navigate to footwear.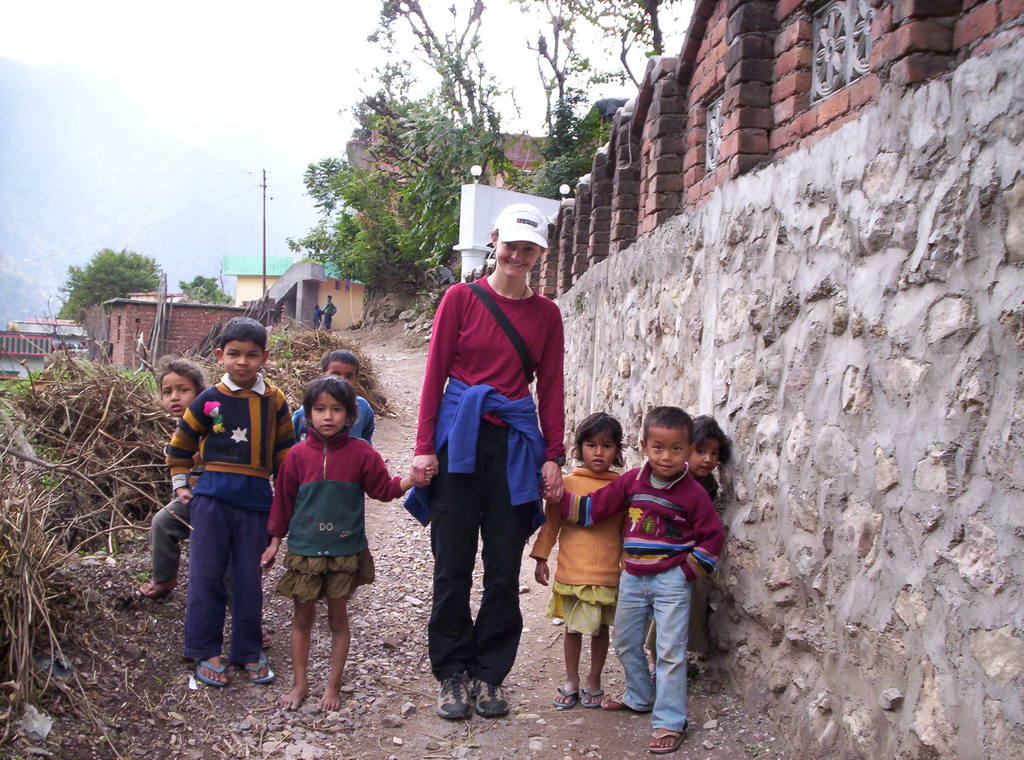
Navigation target: detection(602, 693, 635, 711).
